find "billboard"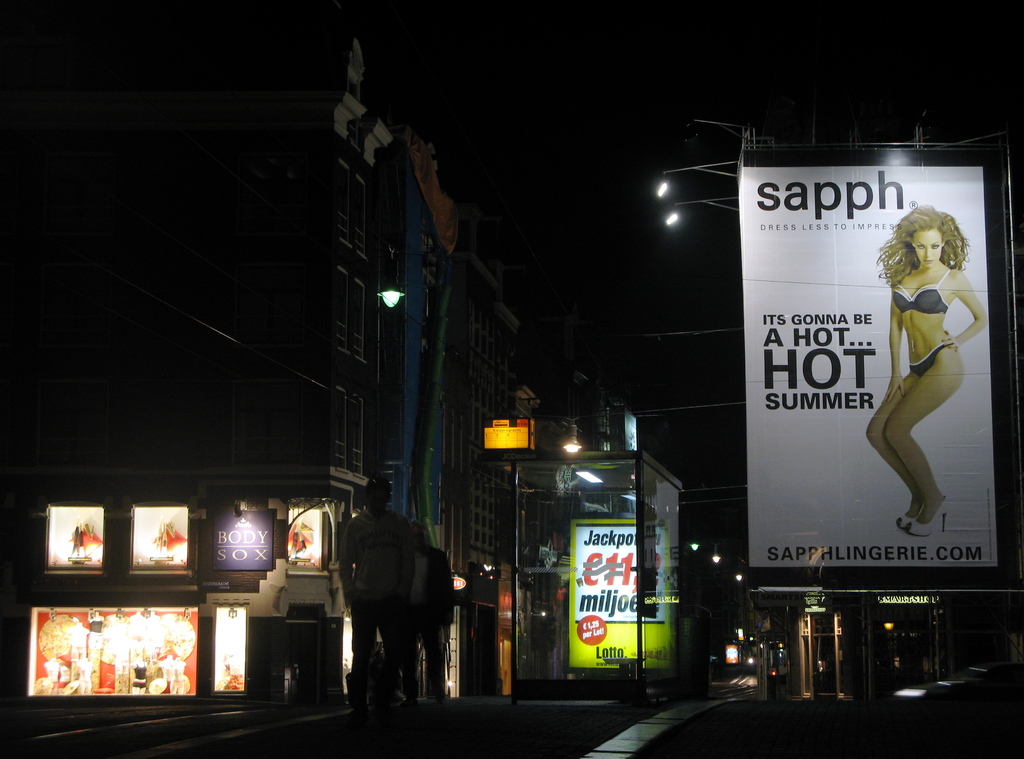
44,504,102,575
